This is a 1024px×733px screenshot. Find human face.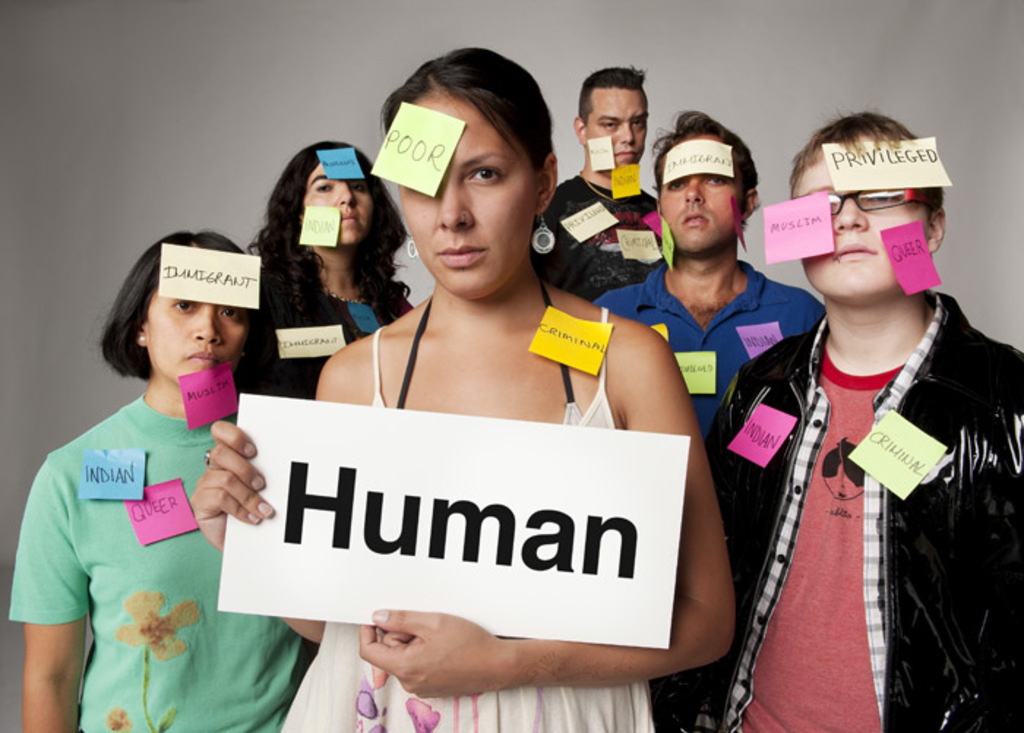
Bounding box: 304/159/370/241.
